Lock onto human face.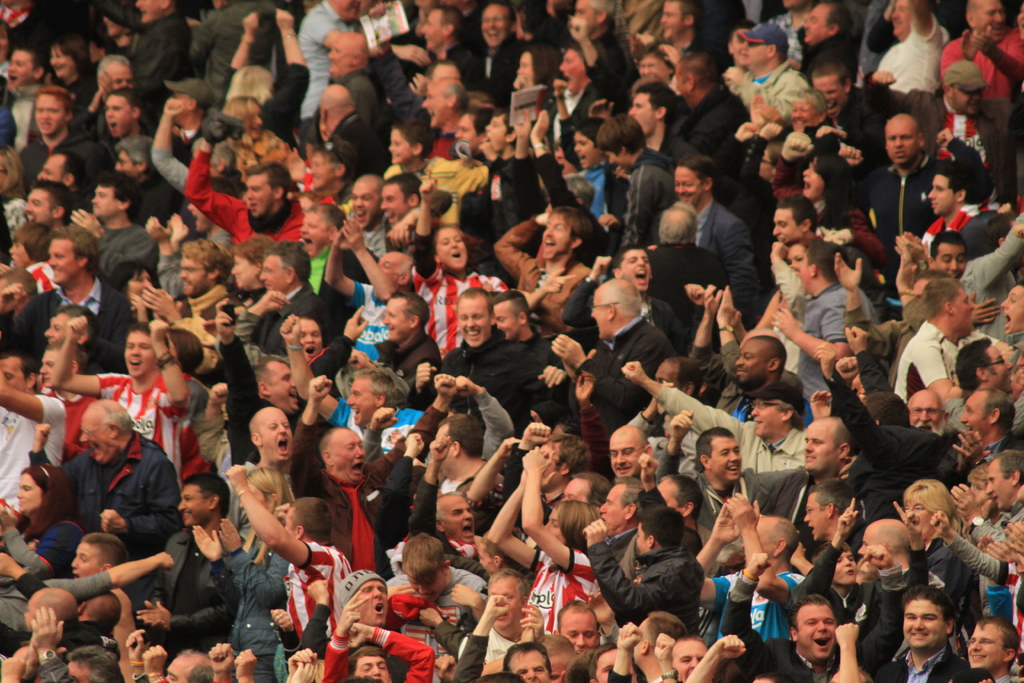
Locked: crop(609, 434, 639, 477).
